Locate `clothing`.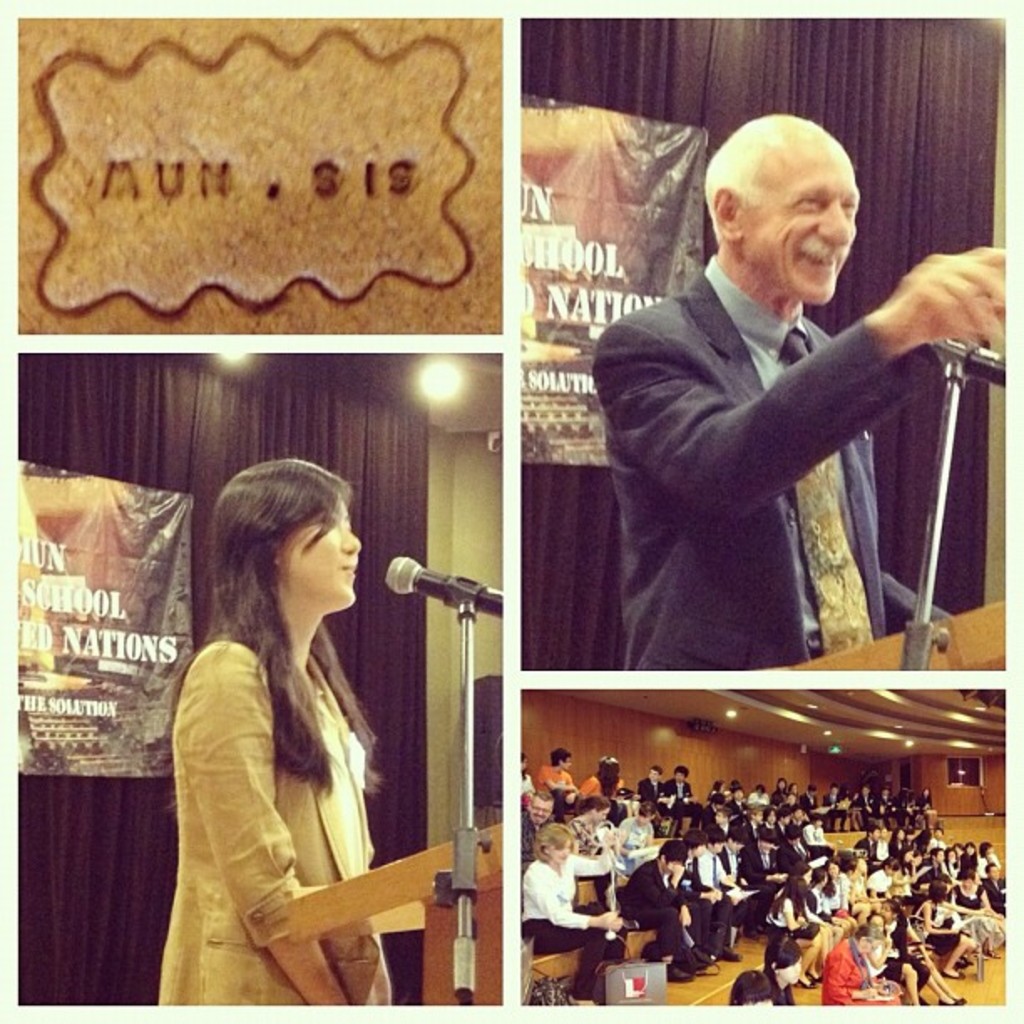
Bounding box: 617, 863, 693, 970.
